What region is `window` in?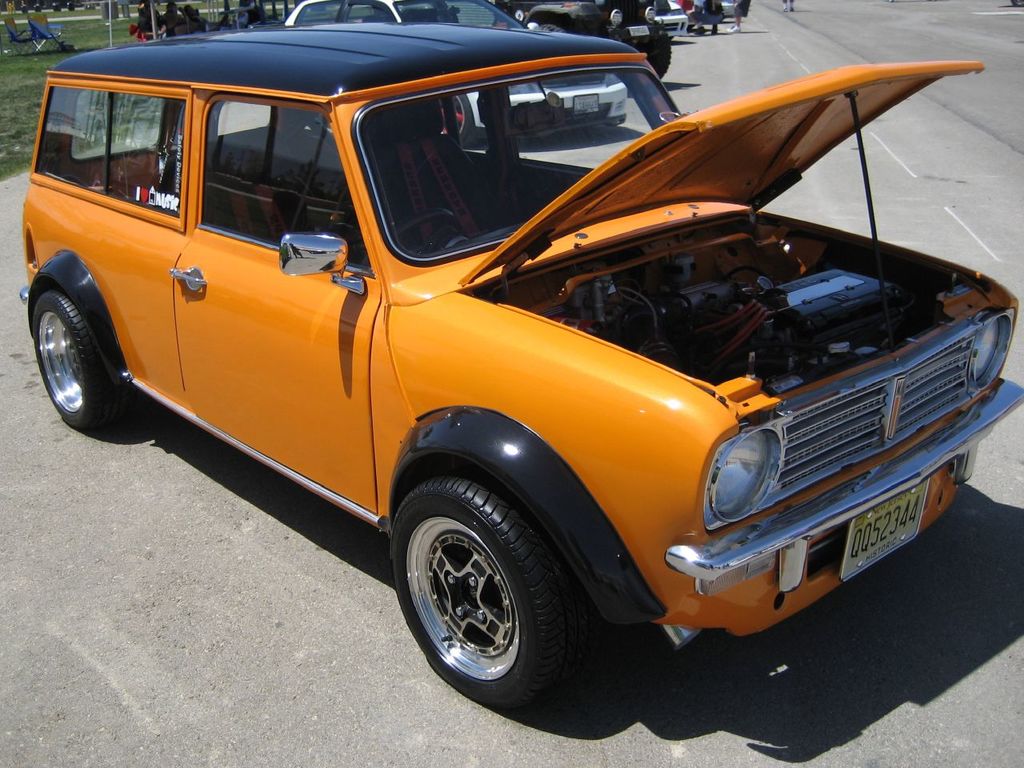
detection(188, 102, 367, 268).
